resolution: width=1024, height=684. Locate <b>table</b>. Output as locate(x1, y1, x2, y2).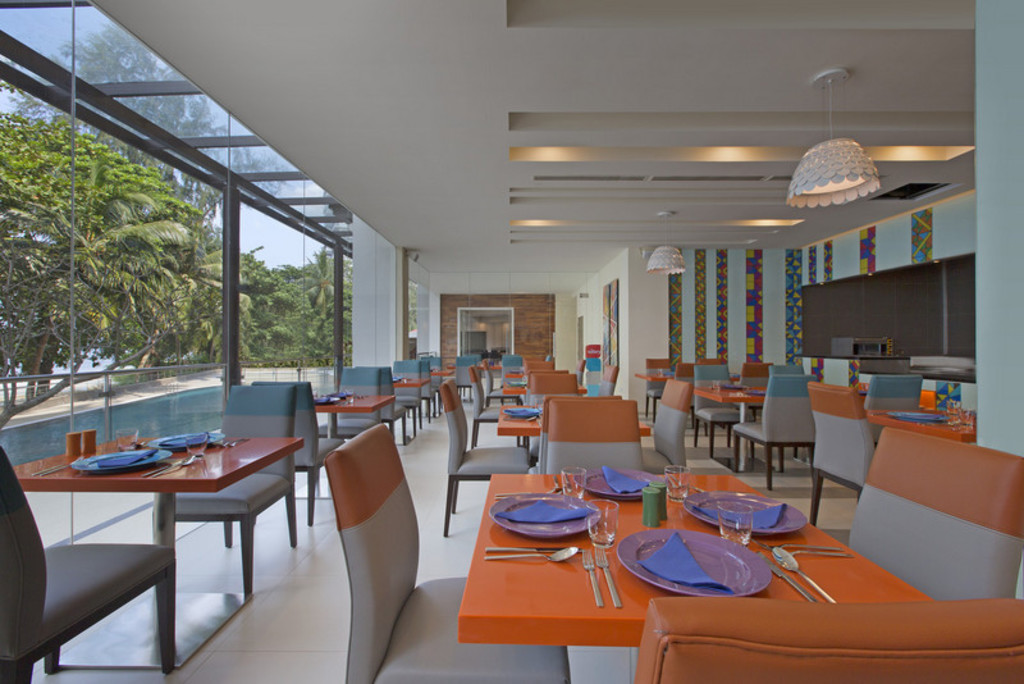
locate(863, 405, 979, 442).
